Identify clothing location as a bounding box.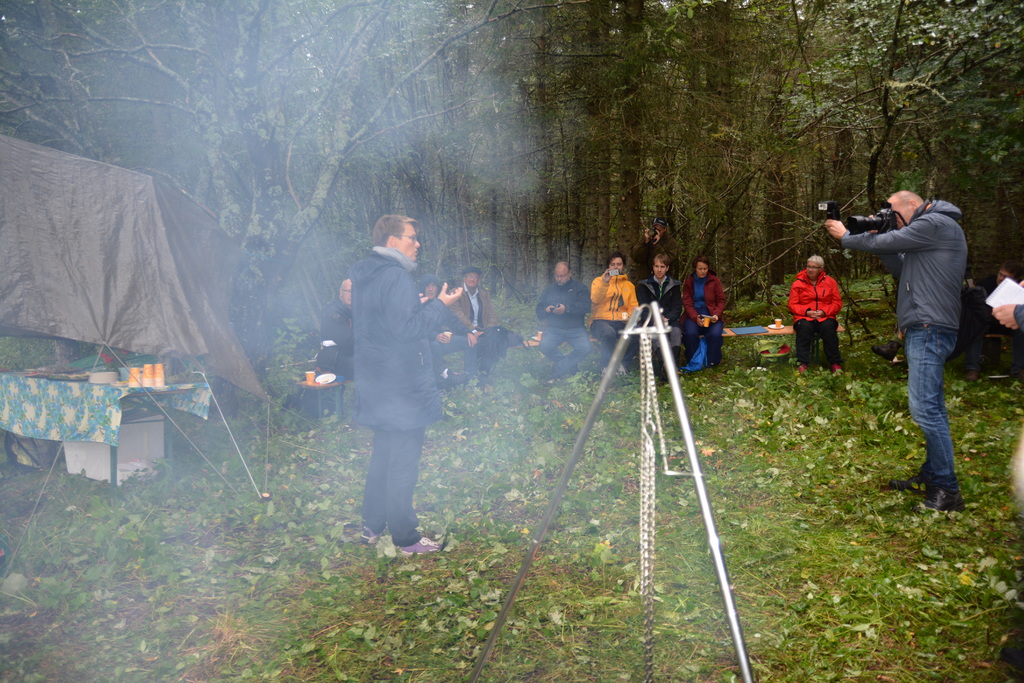
box(680, 265, 724, 361).
